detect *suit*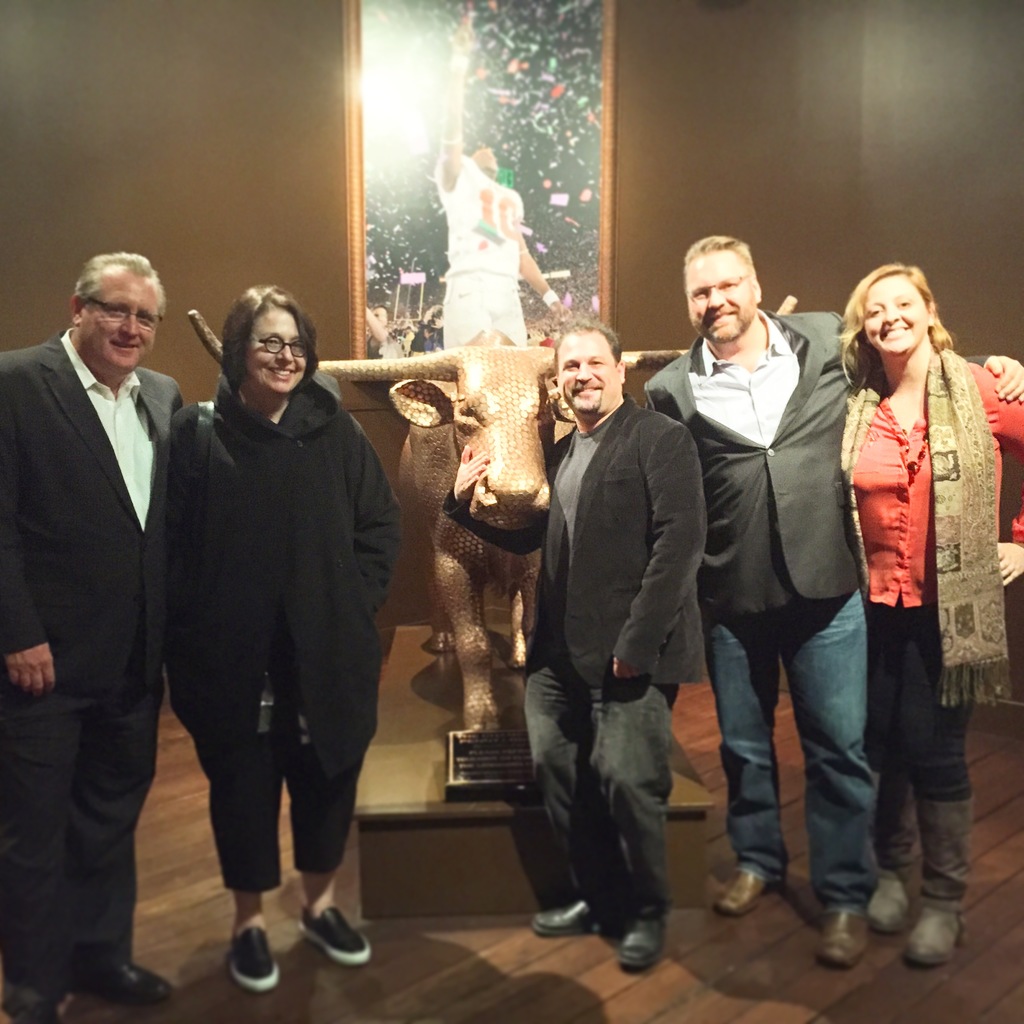
<box>641,305,868,617</box>
